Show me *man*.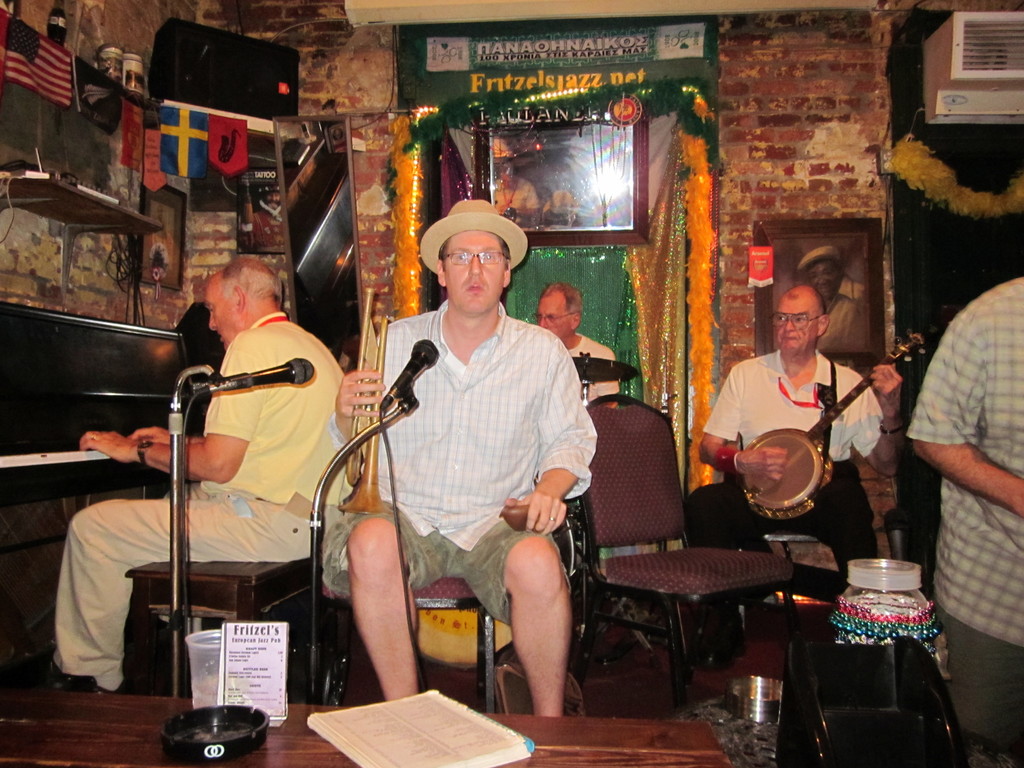
*man* is here: (left=535, top=279, right=623, bottom=397).
